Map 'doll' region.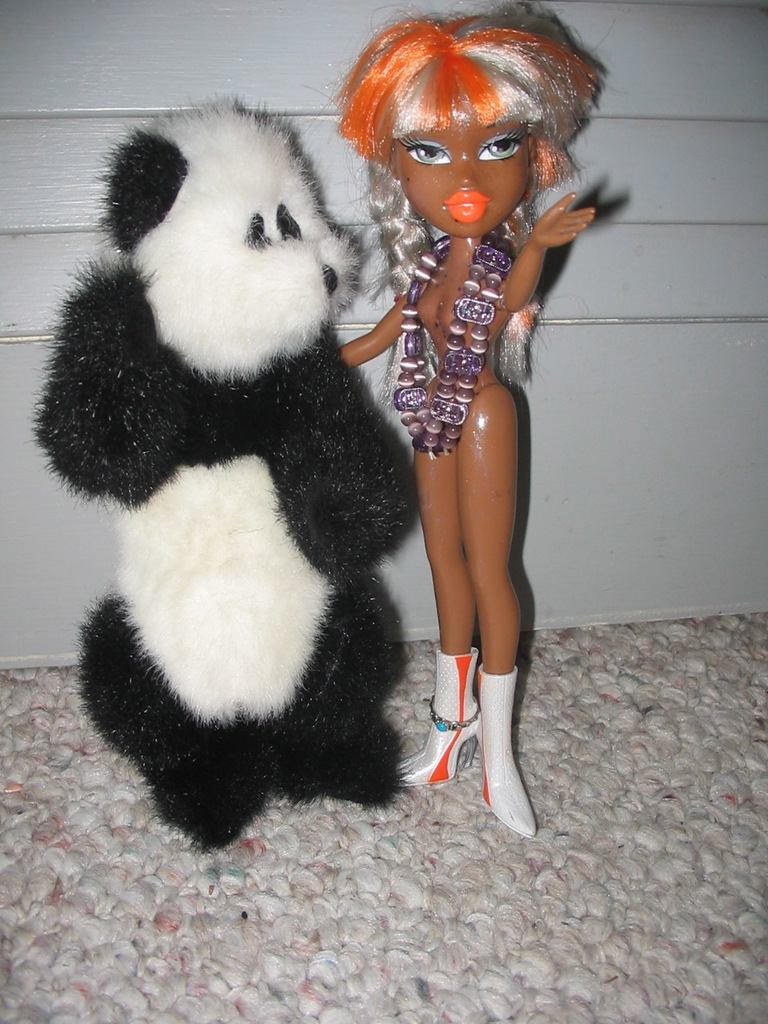
Mapped to bbox=(324, 24, 598, 780).
